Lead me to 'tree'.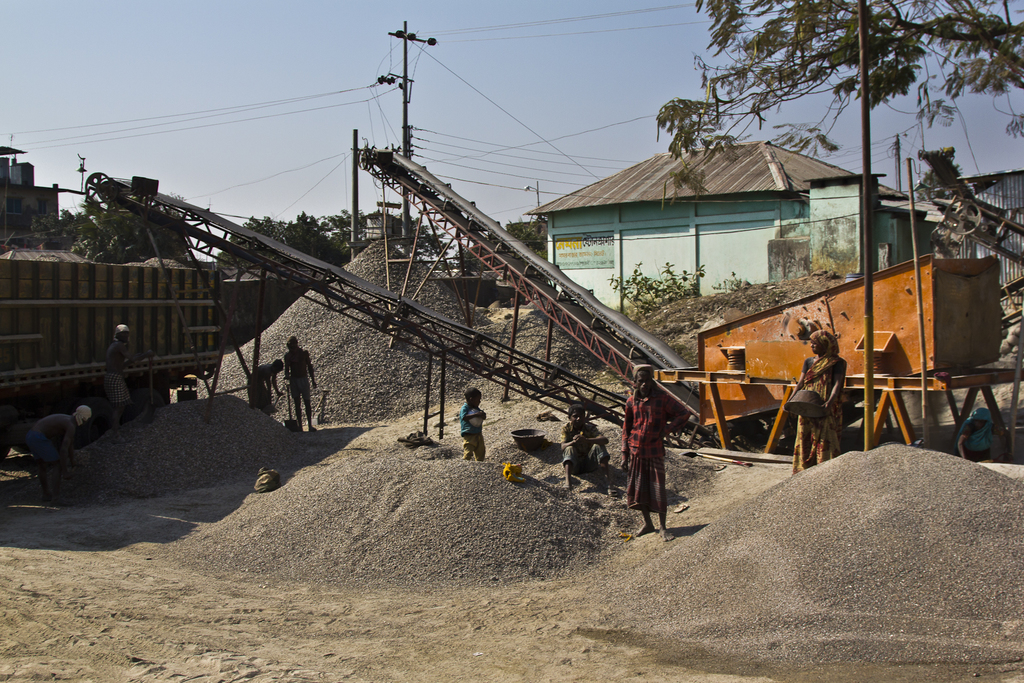
Lead to crop(19, 183, 196, 256).
